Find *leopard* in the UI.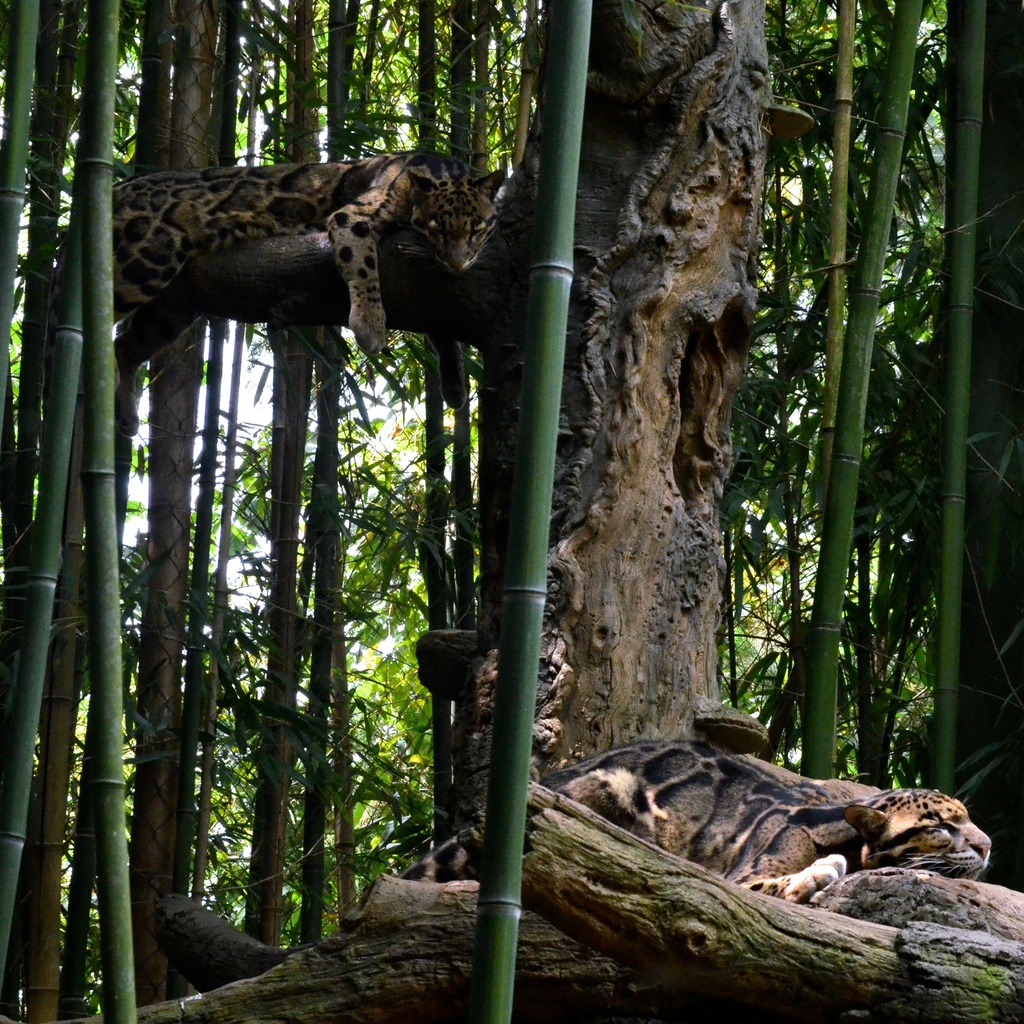
UI element at x1=104 y1=147 x2=493 y2=353.
